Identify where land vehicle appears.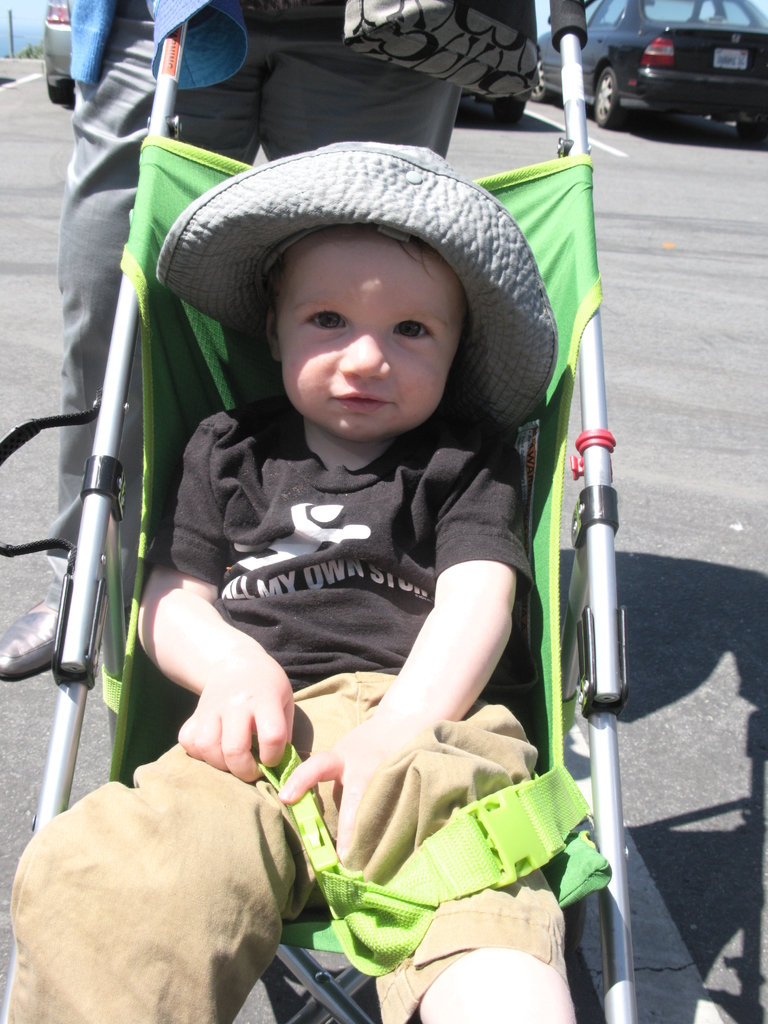
Appears at 41 0 72 108.
